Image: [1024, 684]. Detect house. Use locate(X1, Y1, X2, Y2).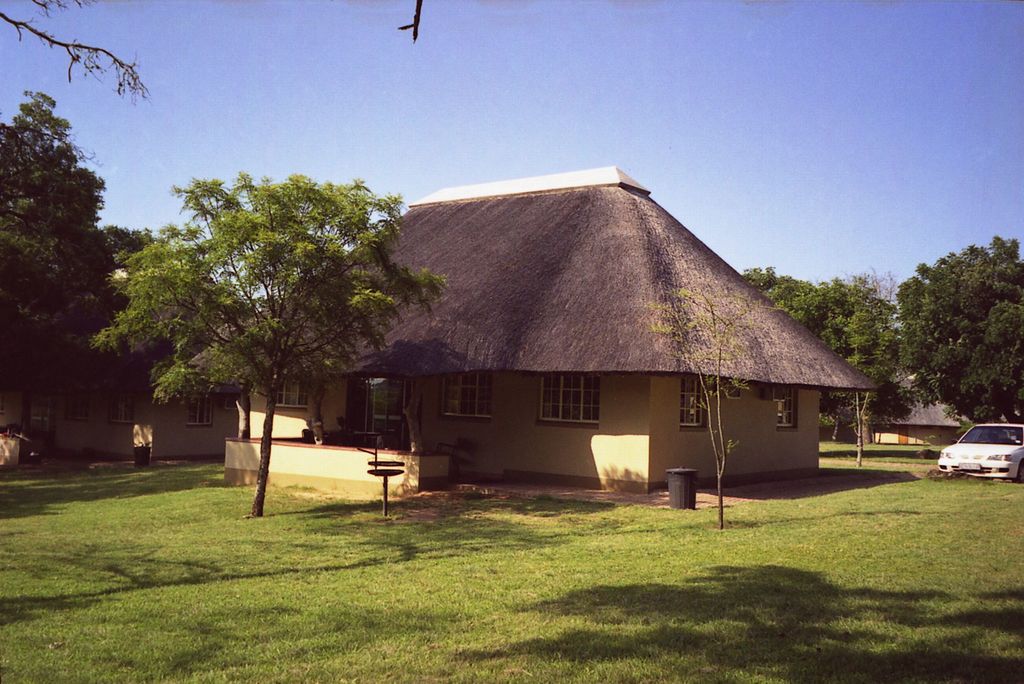
locate(133, 328, 254, 462).
